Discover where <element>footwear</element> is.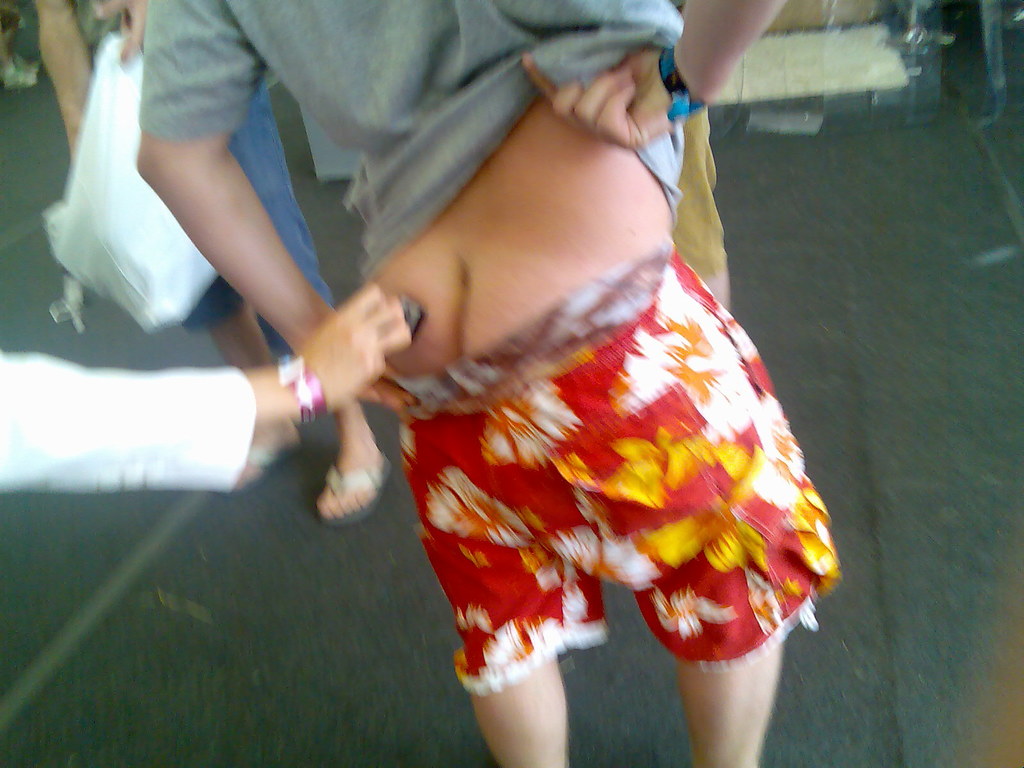
Discovered at 228 442 297 497.
